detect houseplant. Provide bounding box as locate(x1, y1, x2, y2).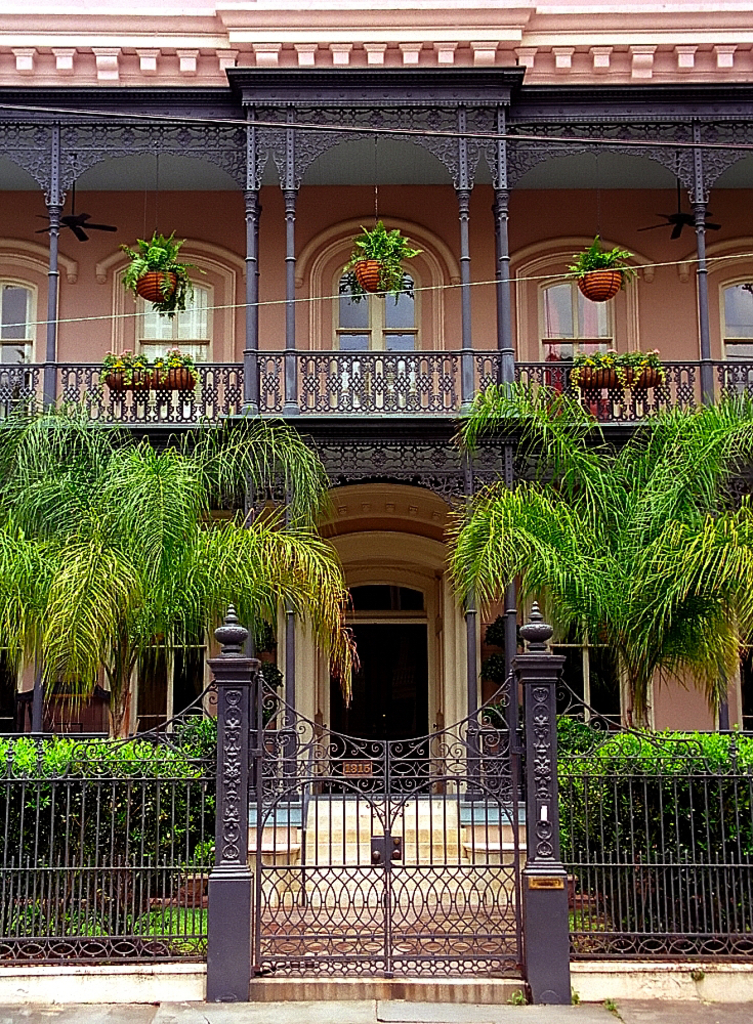
locate(124, 224, 190, 309).
